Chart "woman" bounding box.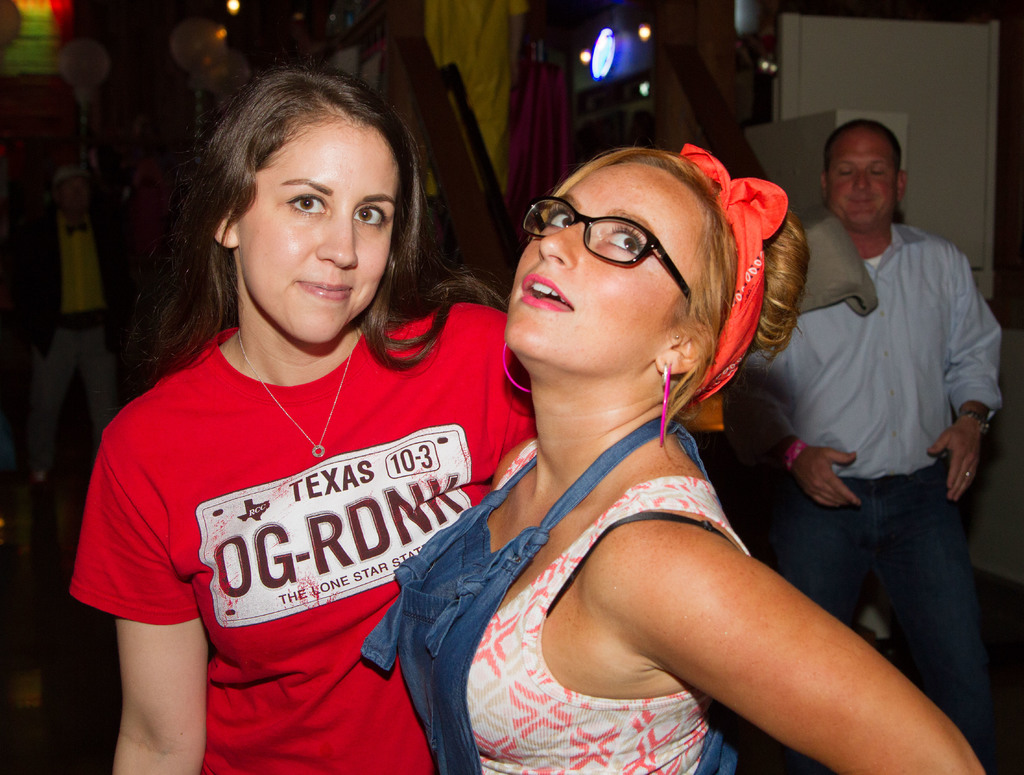
Charted: {"x1": 358, "y1": 148, "x2": 986, "y2": 774}.
